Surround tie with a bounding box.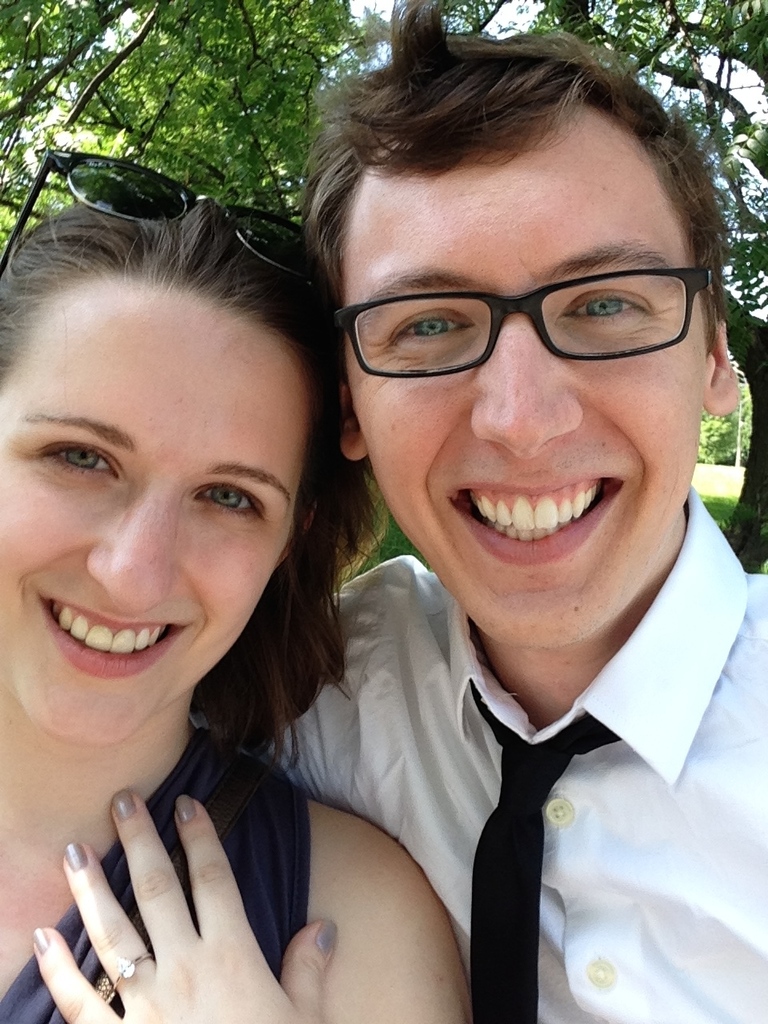
<box>462,679,626,1023</box>.
